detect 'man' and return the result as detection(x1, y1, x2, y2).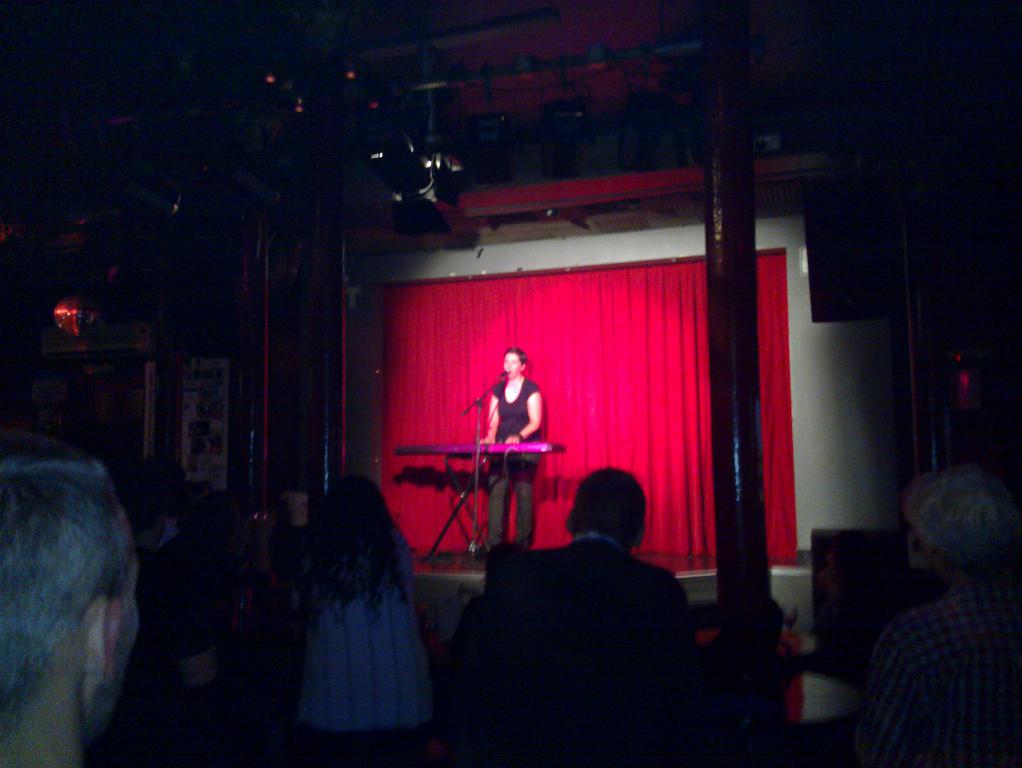
detection(467, 466, 697, 767).
